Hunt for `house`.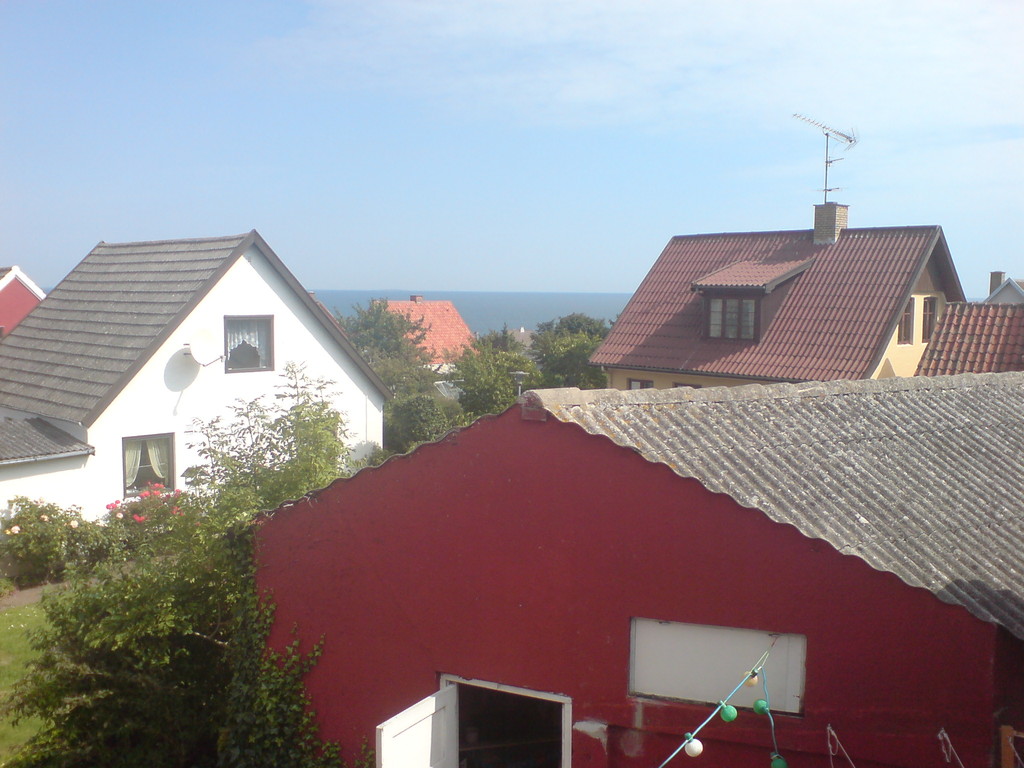
Hunted down at pyautogui.locateOnScreen(909, 268, 1023, 378).
